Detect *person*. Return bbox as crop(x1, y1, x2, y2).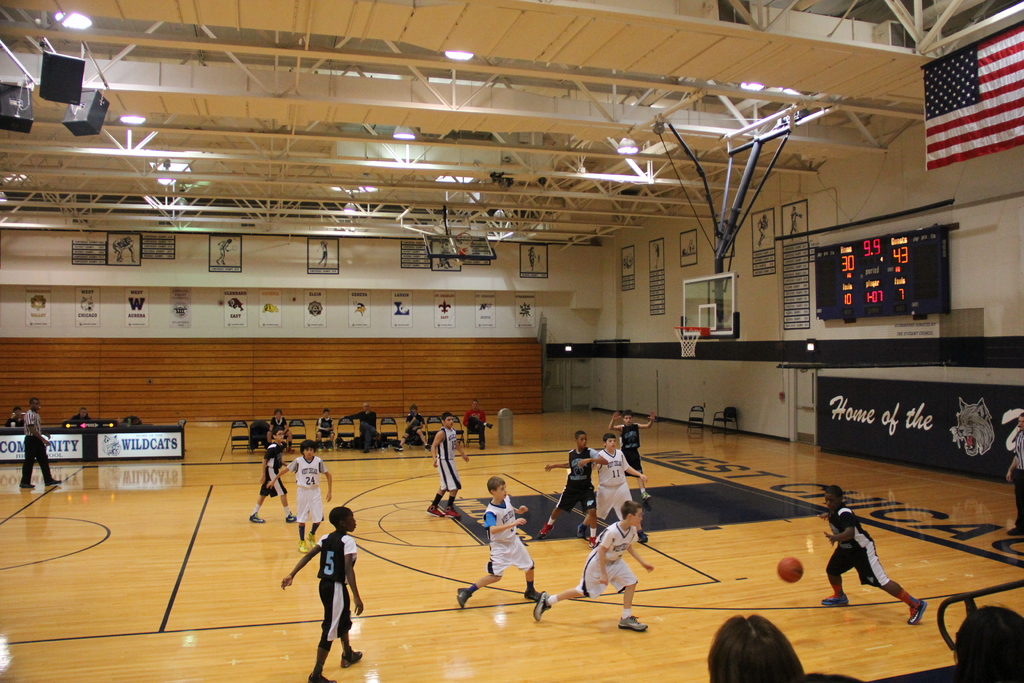
crop(316, 411, 338, 448).
